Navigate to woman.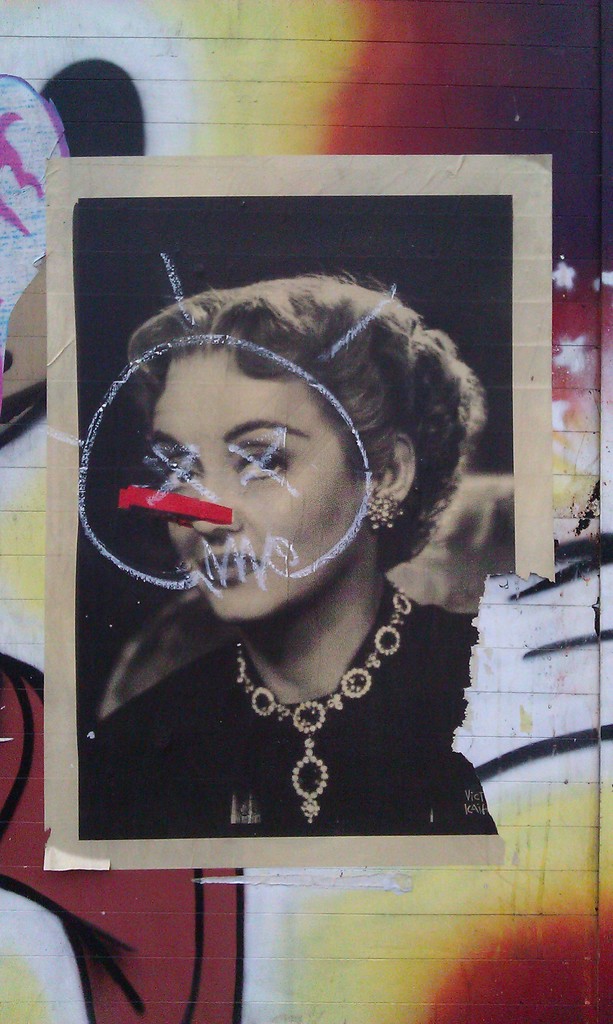
Navigation target: bbox=[53, 216, 528, 880].
